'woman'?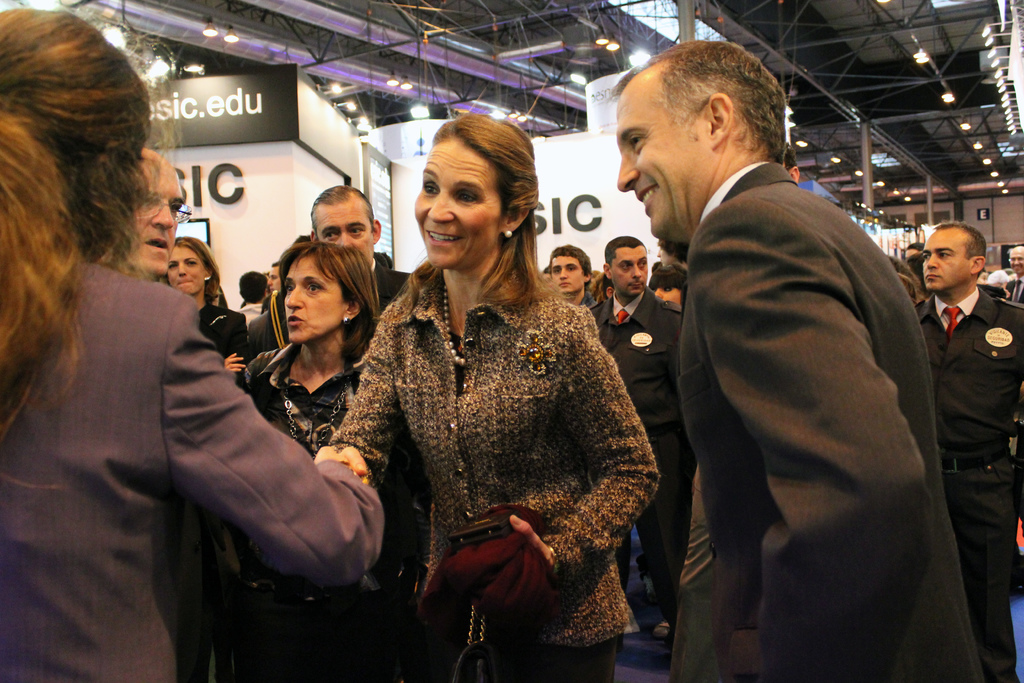
detection(161, 230, 253, 386)
